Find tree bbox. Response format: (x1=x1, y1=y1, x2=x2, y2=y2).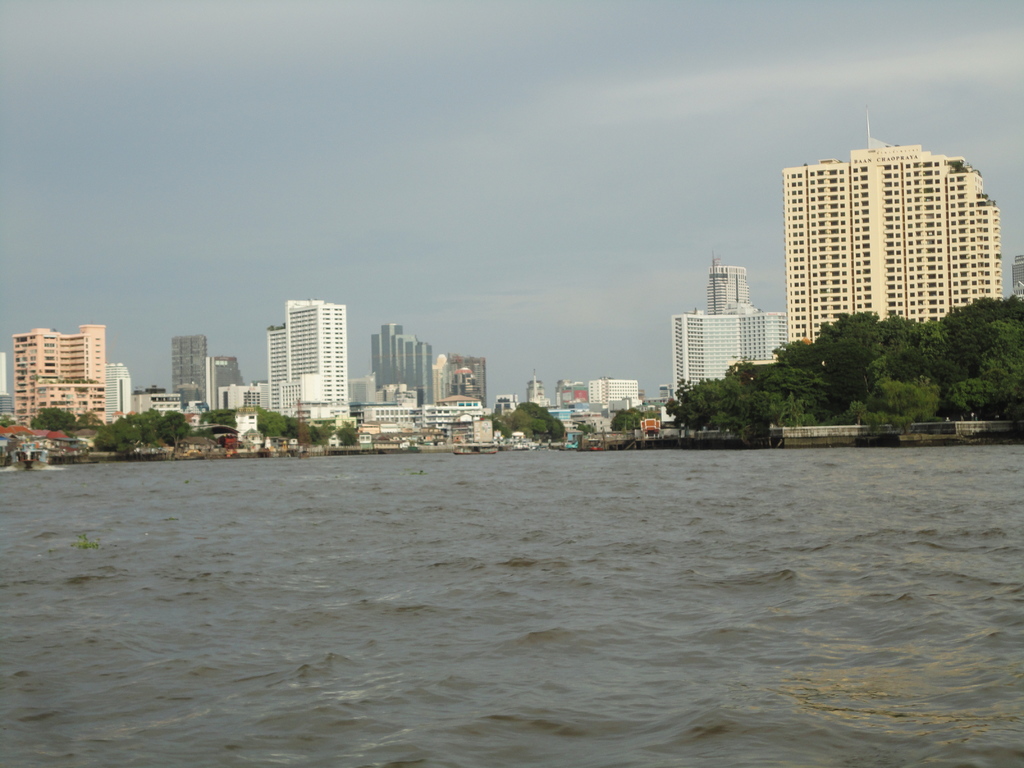
(x1=30, y1=404, x2=86, y2=430).
